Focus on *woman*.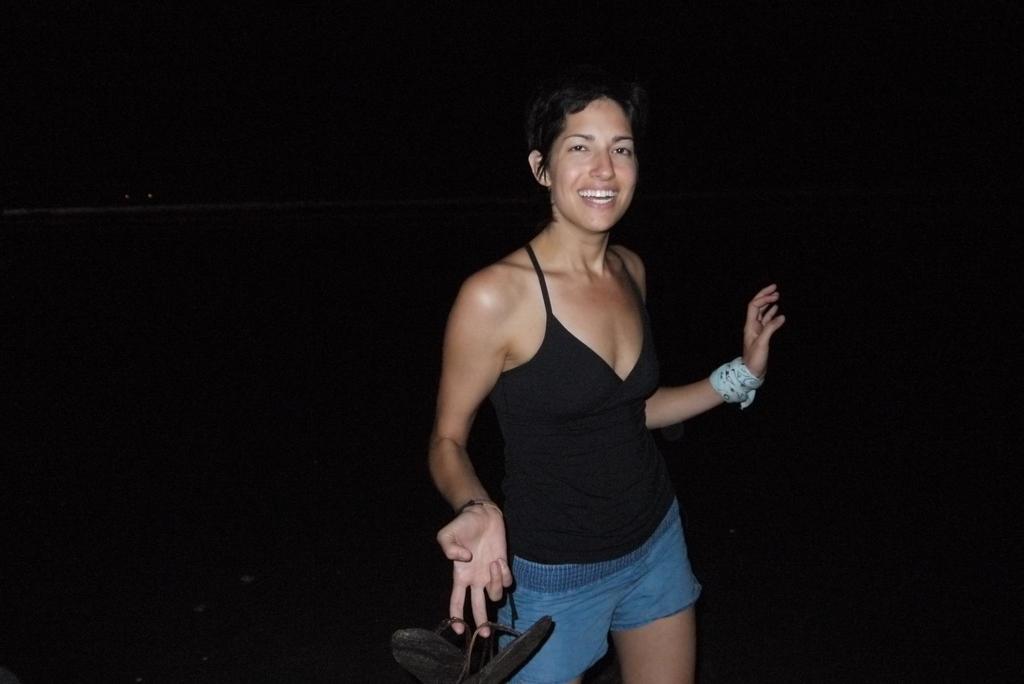
Focused at BBox(430, 76, 792, 683).
